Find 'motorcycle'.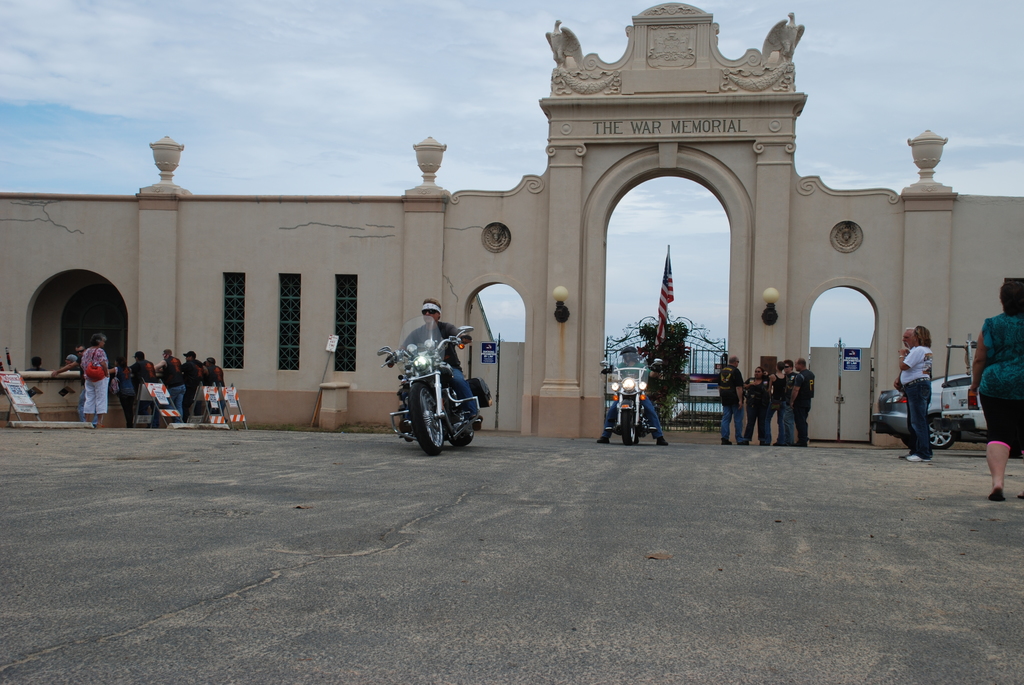
select_region(385, 336, 490, 459).
